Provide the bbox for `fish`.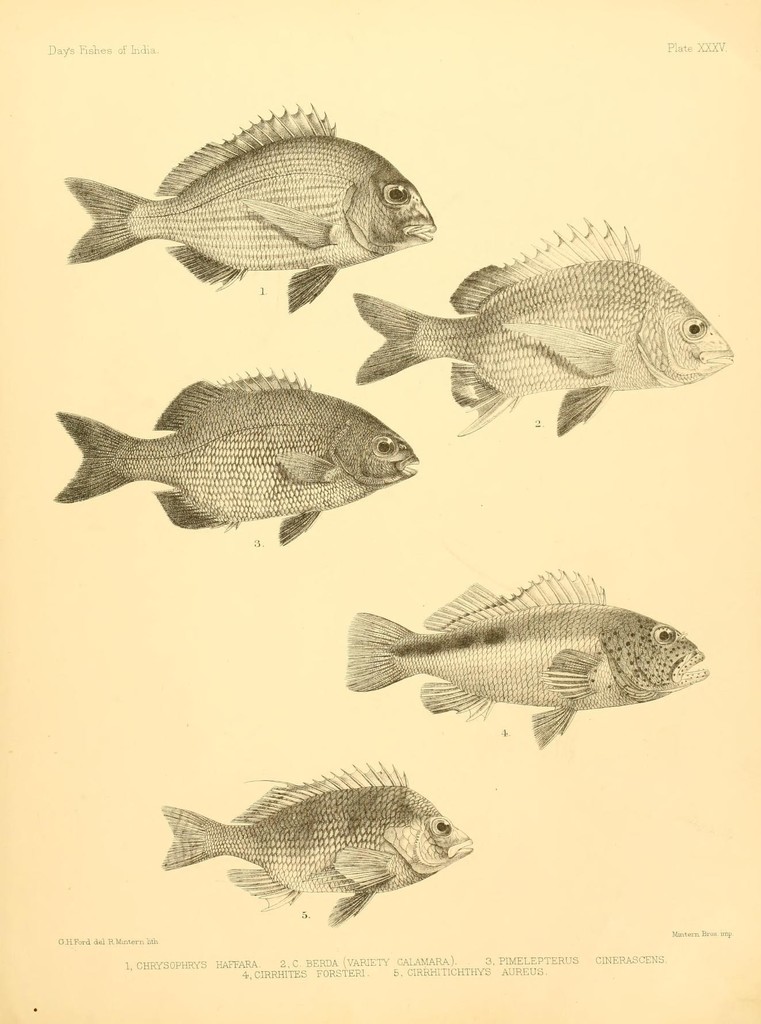
rect(52, 362, 423, 547).
